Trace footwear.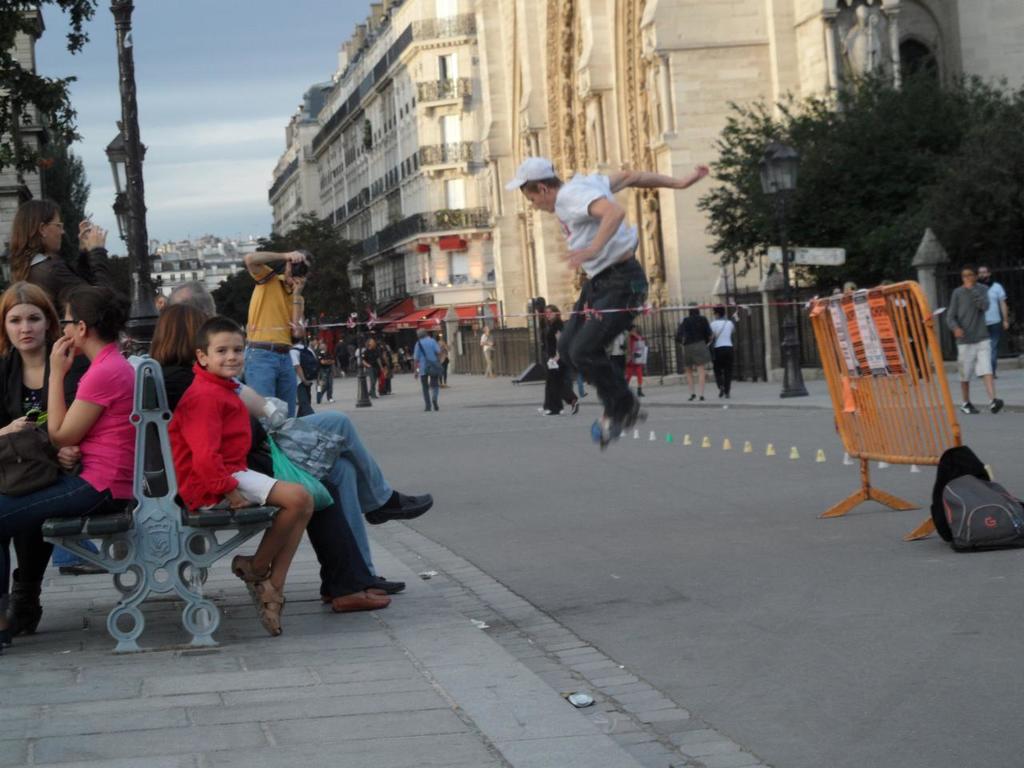
Traced to x1=362, y1=570, x2=406, y2=590.
